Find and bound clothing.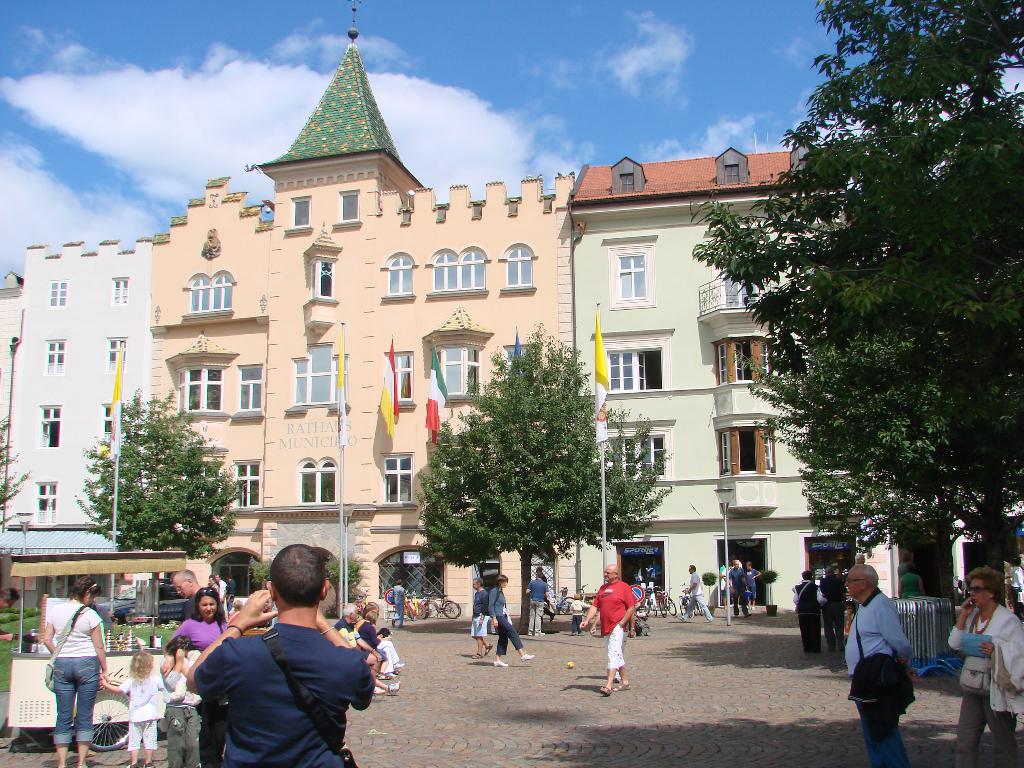
Bound: locate(122, 663, 168, 748).
